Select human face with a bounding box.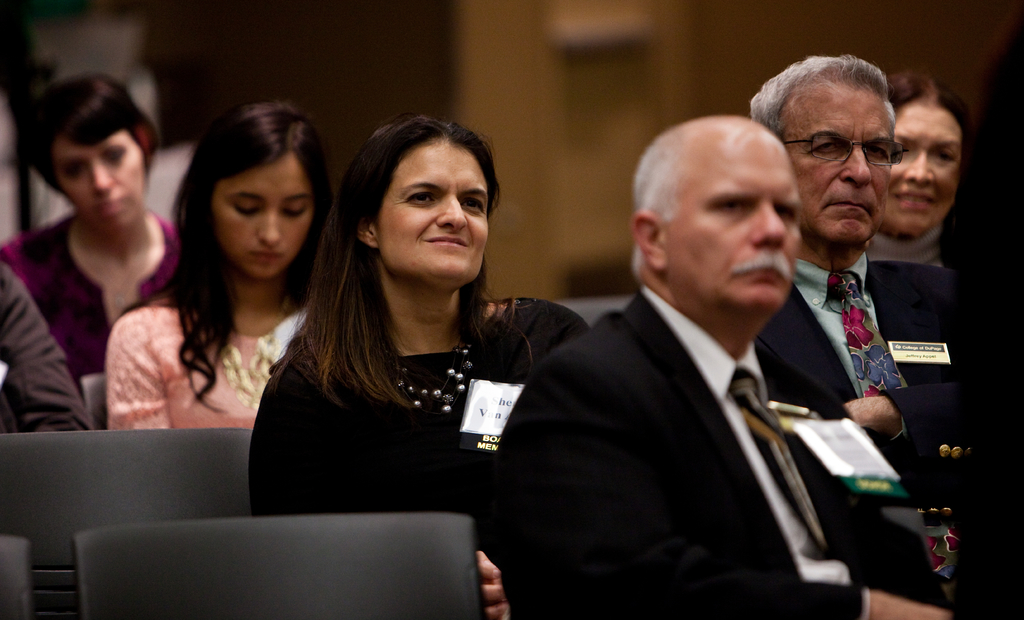
661,136,801,323.
